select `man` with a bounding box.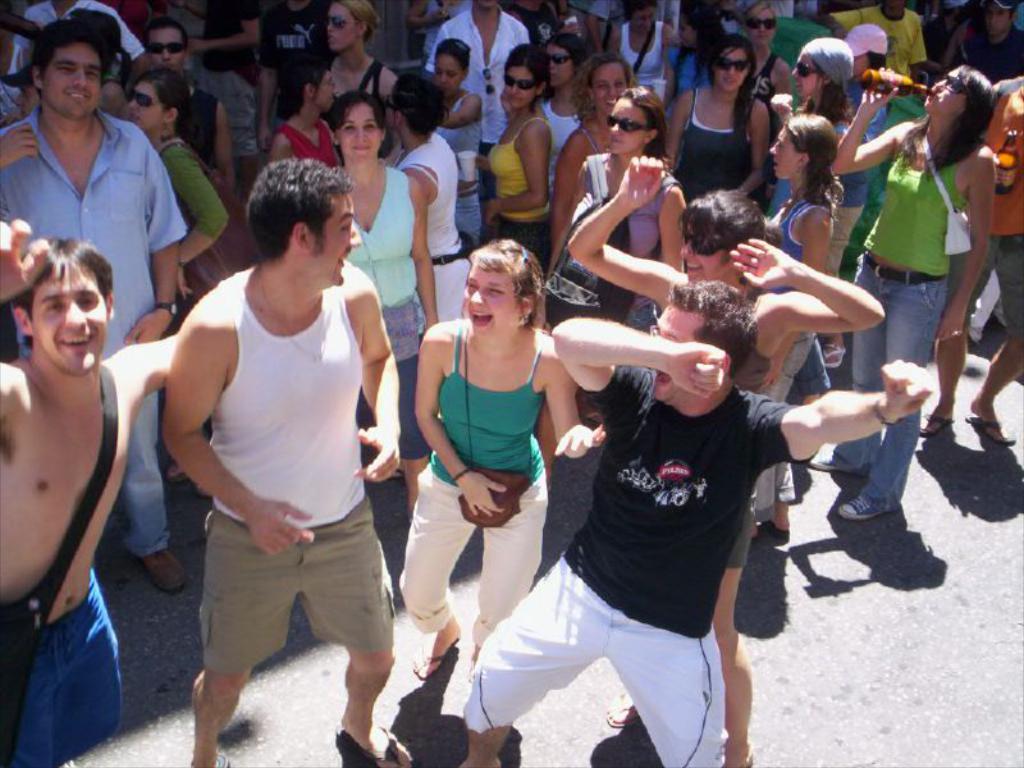
x1=13, y1=0, x2=150, y2=64.
